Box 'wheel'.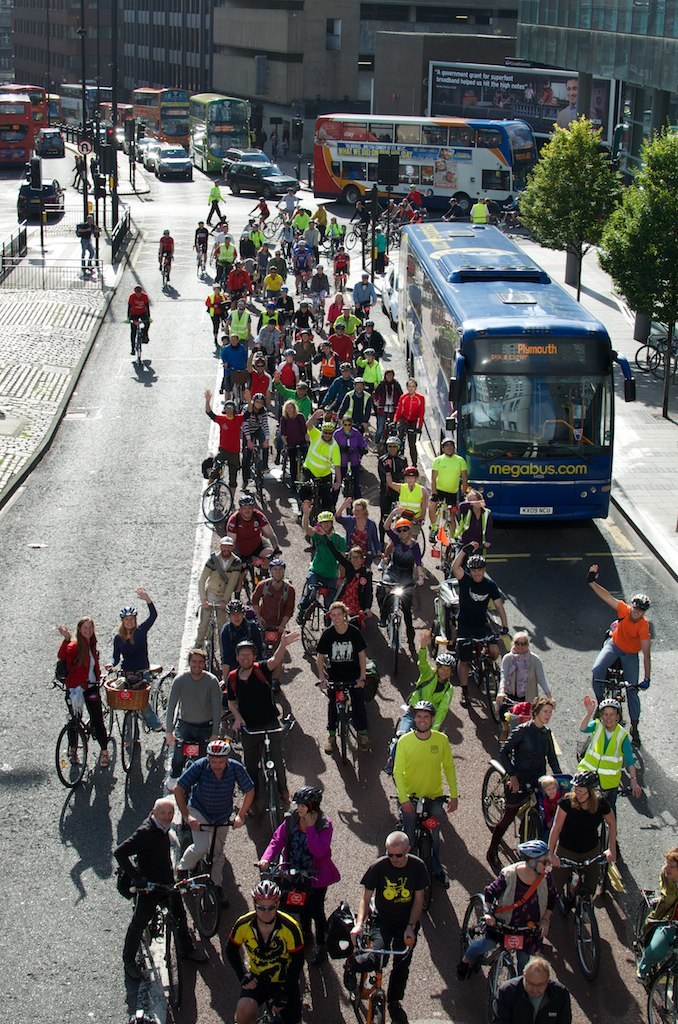
BBox(364, 987, 387, 1023).
